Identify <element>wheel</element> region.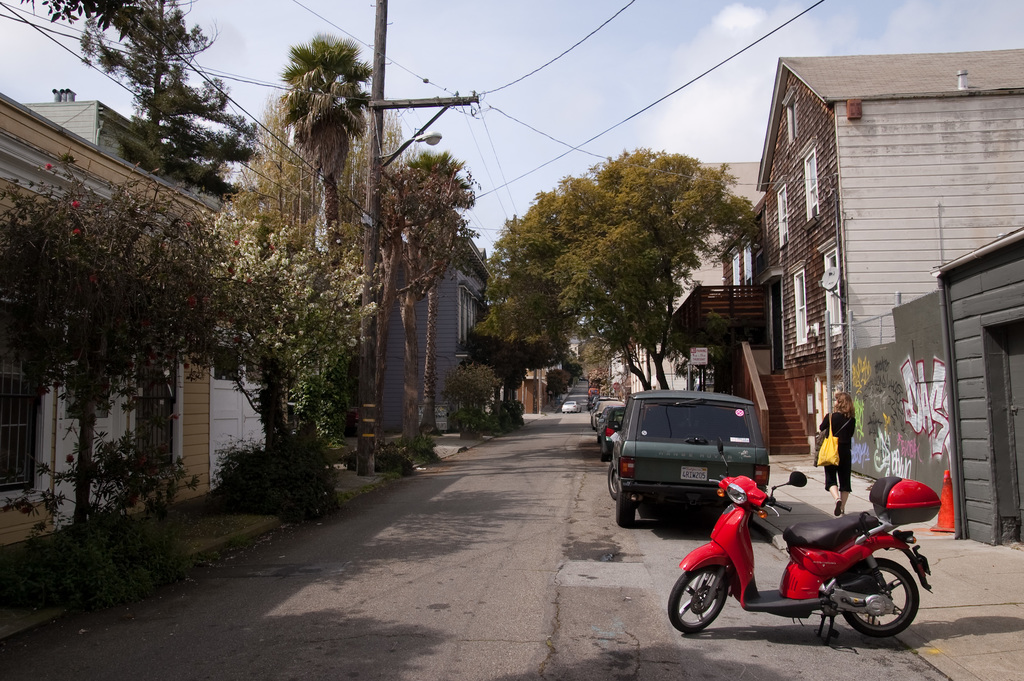
Region: detection(669, 562, 726, 637).
